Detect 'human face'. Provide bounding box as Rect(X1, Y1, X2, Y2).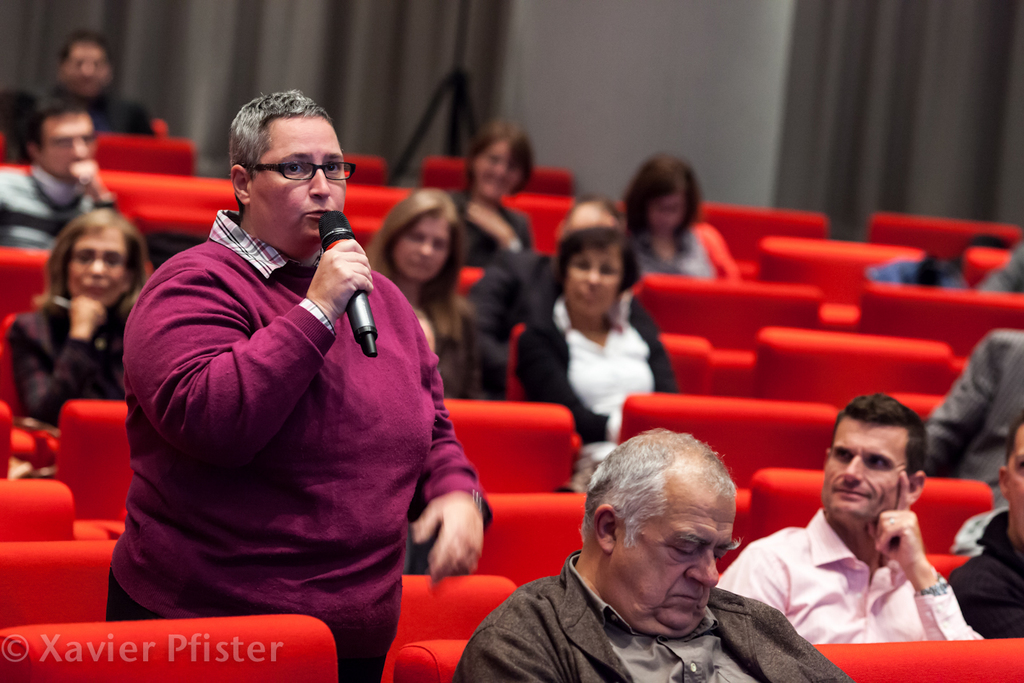
Rect(35, 113, 92, 176).
